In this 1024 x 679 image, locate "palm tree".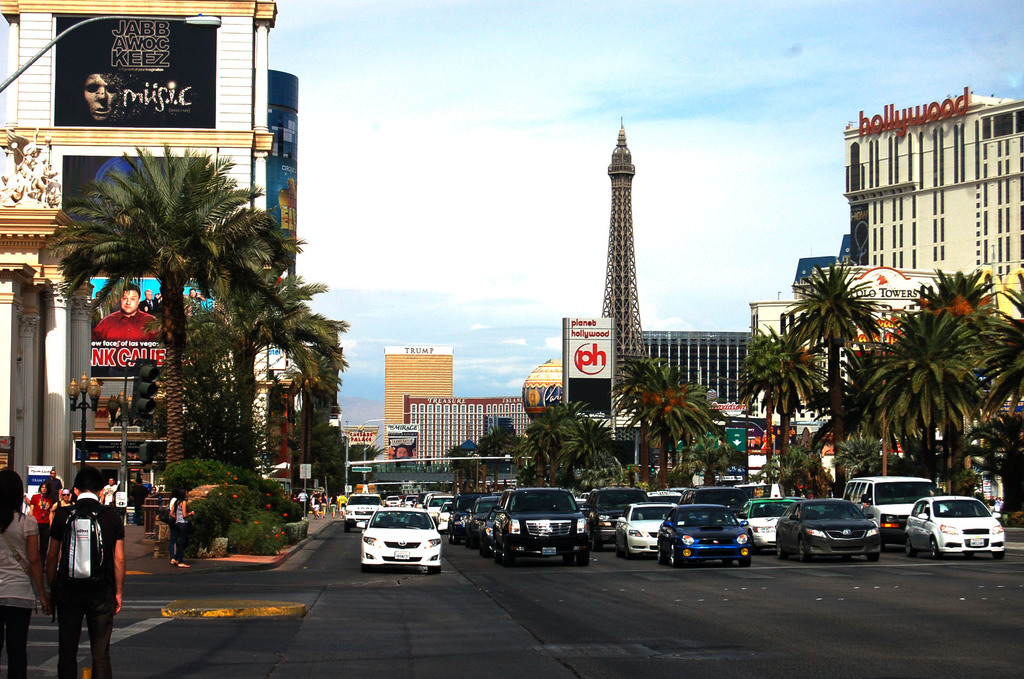
Bounding box: detection(60, 152, 298, 525).
